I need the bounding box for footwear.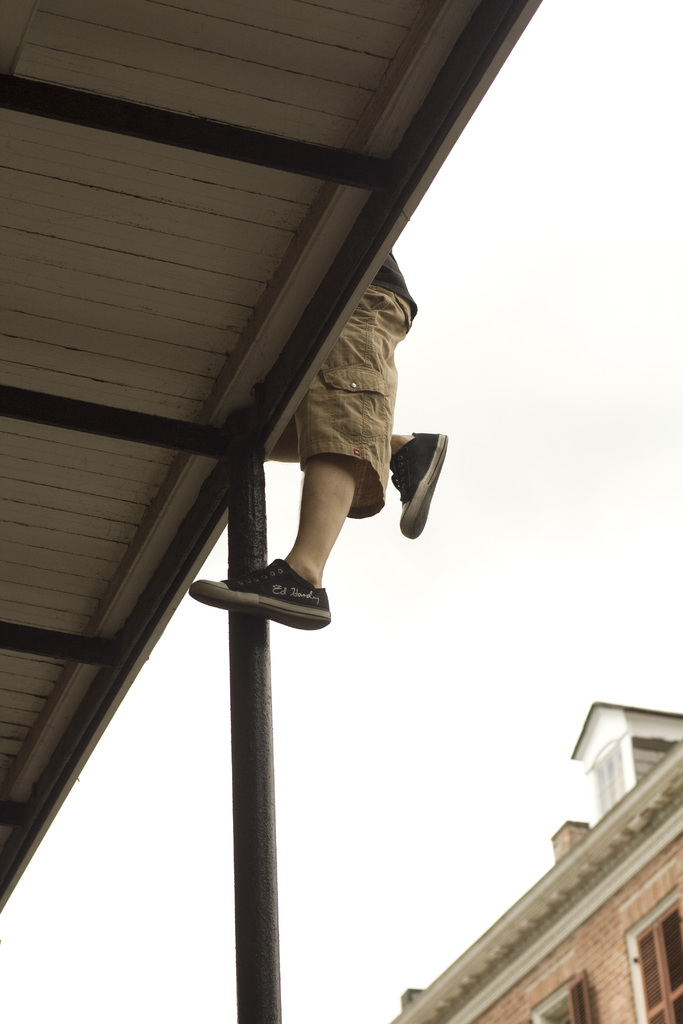
Here it is: box=[389, 431, 448, 541].
